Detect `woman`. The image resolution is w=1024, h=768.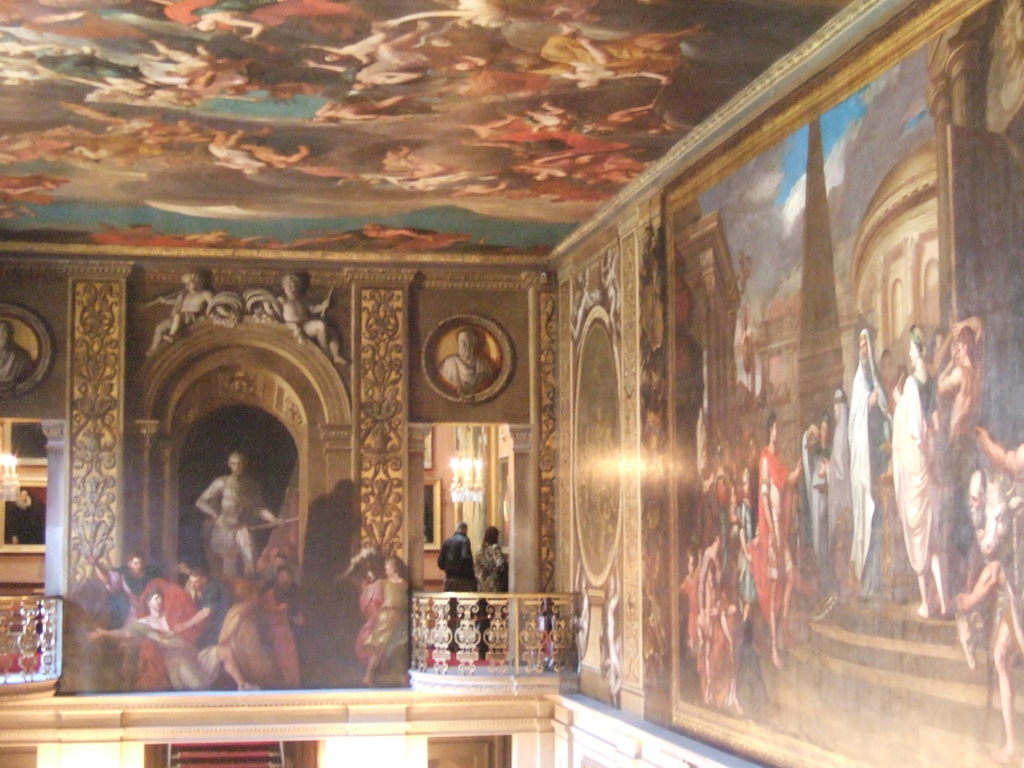
[471,526,509,596].
